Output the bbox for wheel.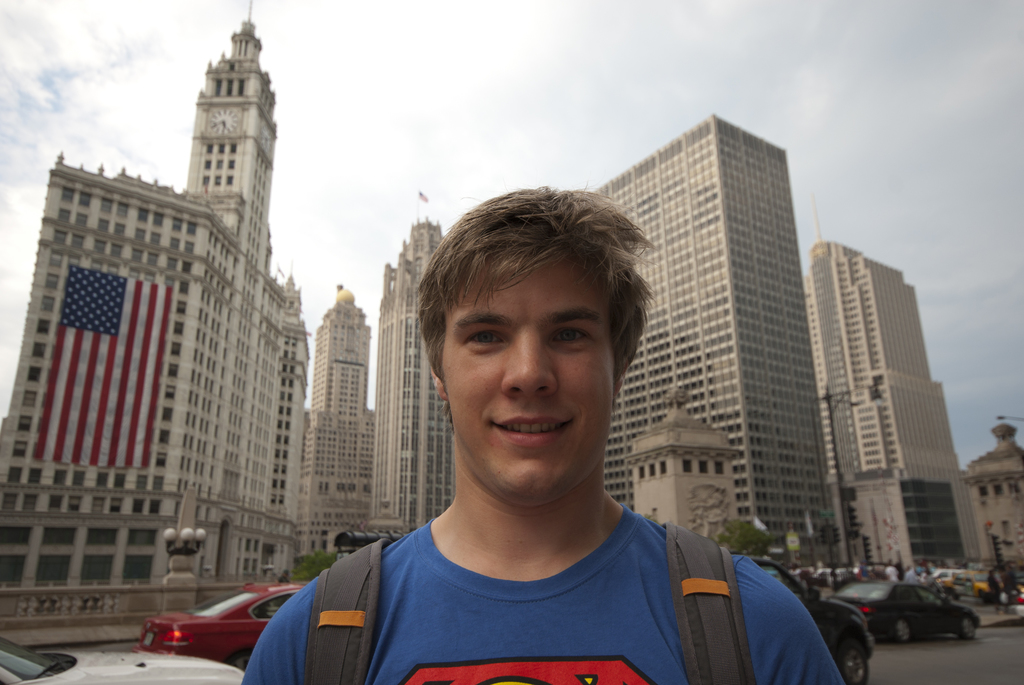
{"left": 962, "top": 619, "right": 975, "bottom": 639}.
